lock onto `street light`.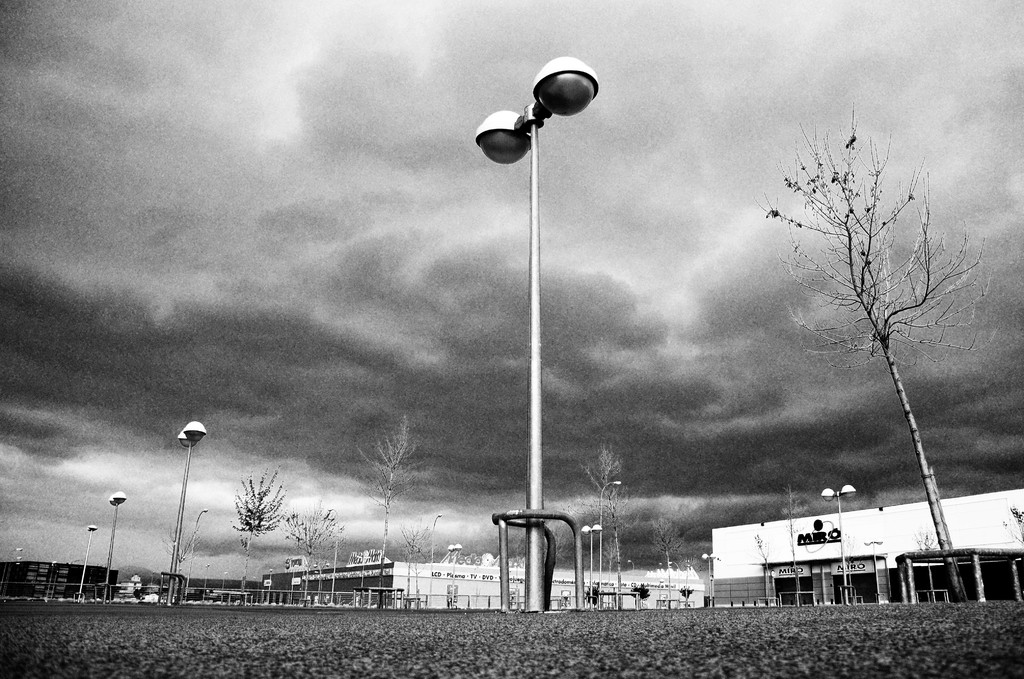
Locked: BBox(699, 552, 720, 611).
